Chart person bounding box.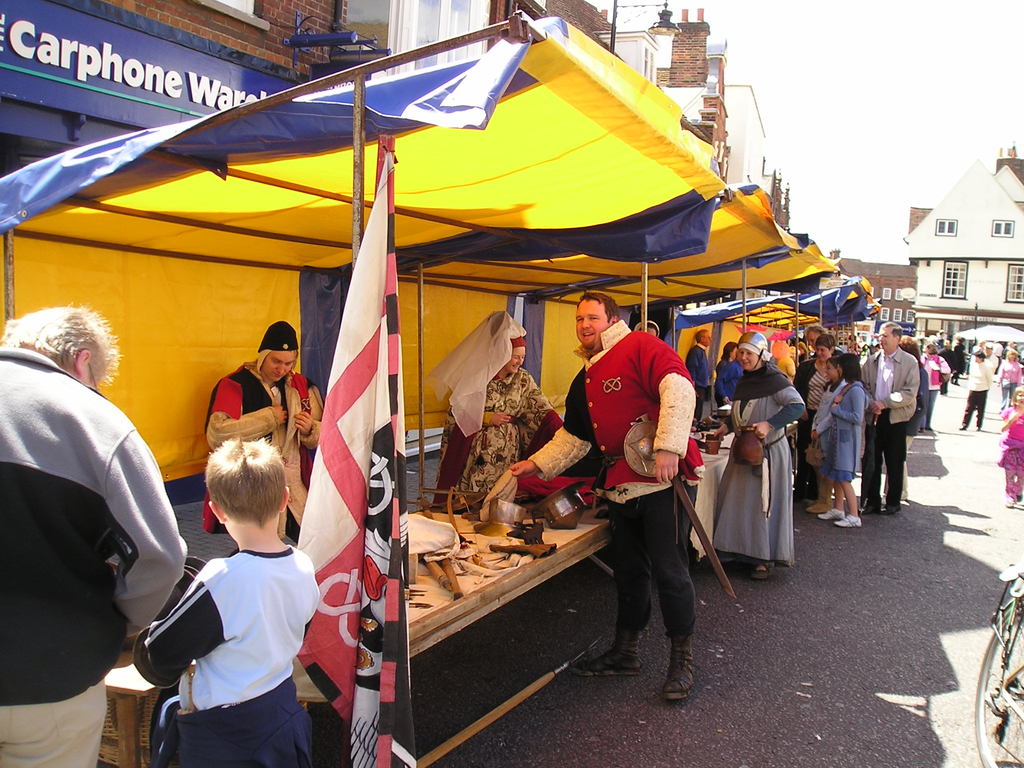
Charted: crop(961, 348, 996, 435).
